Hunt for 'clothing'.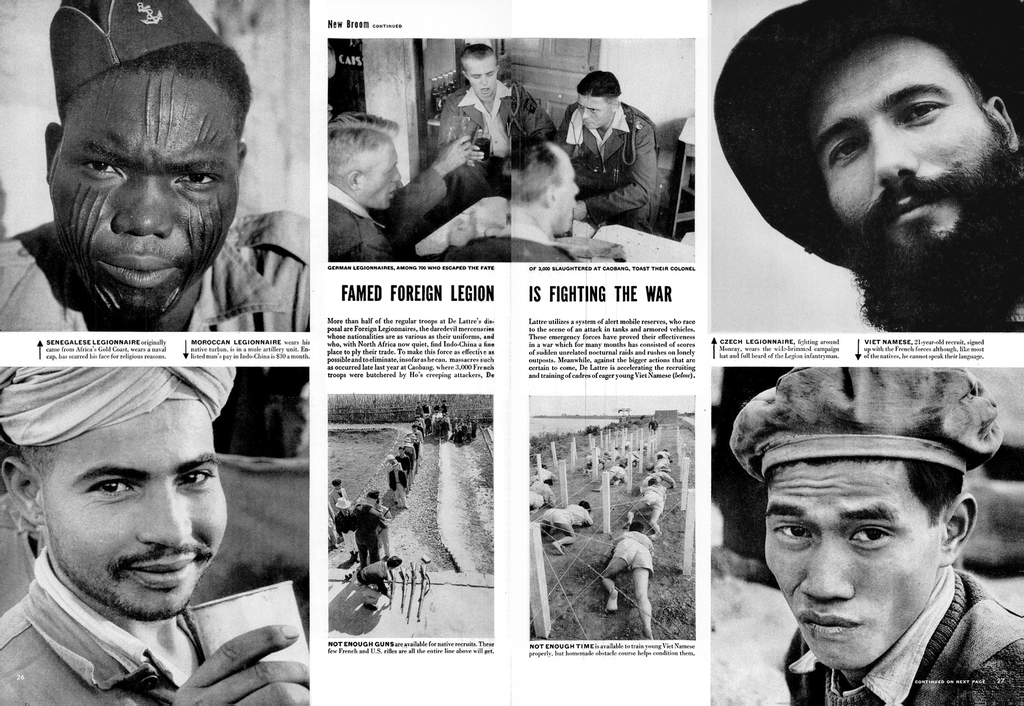
Hunted down at {"left": 524, "top": 500, "right": 542, "bottom": 508}.
